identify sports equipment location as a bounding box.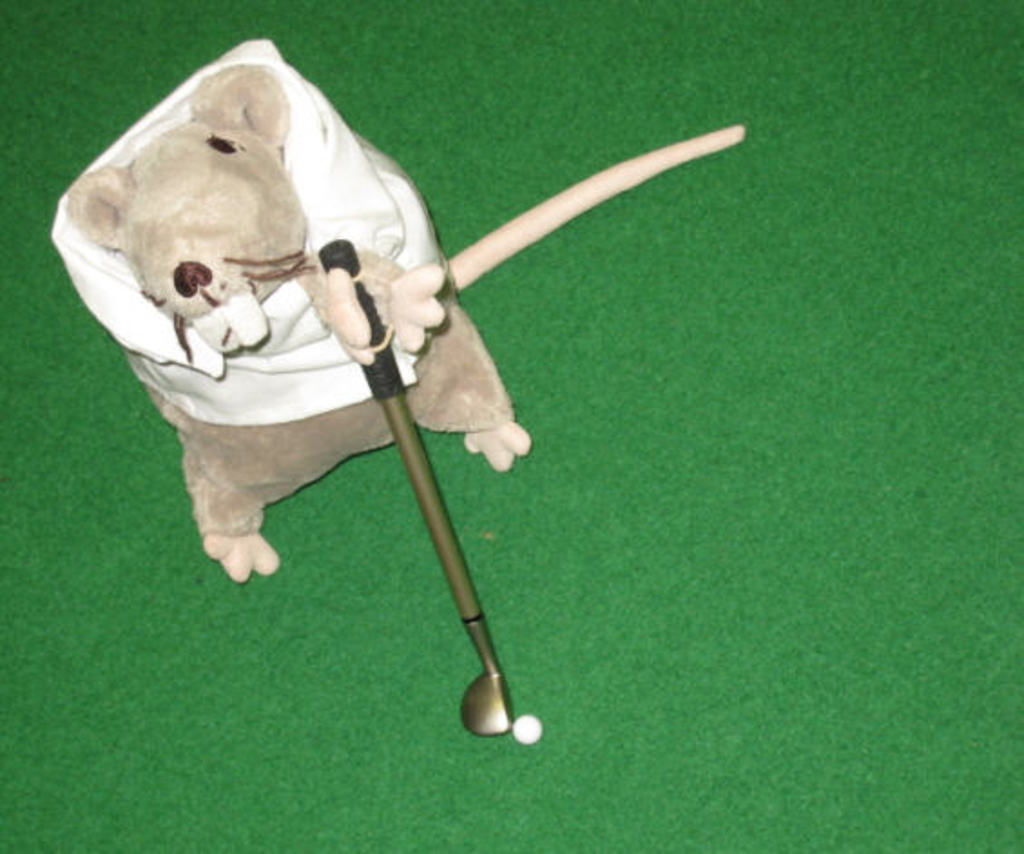
(x1=315, y1=241, x2=513, y2=740).
